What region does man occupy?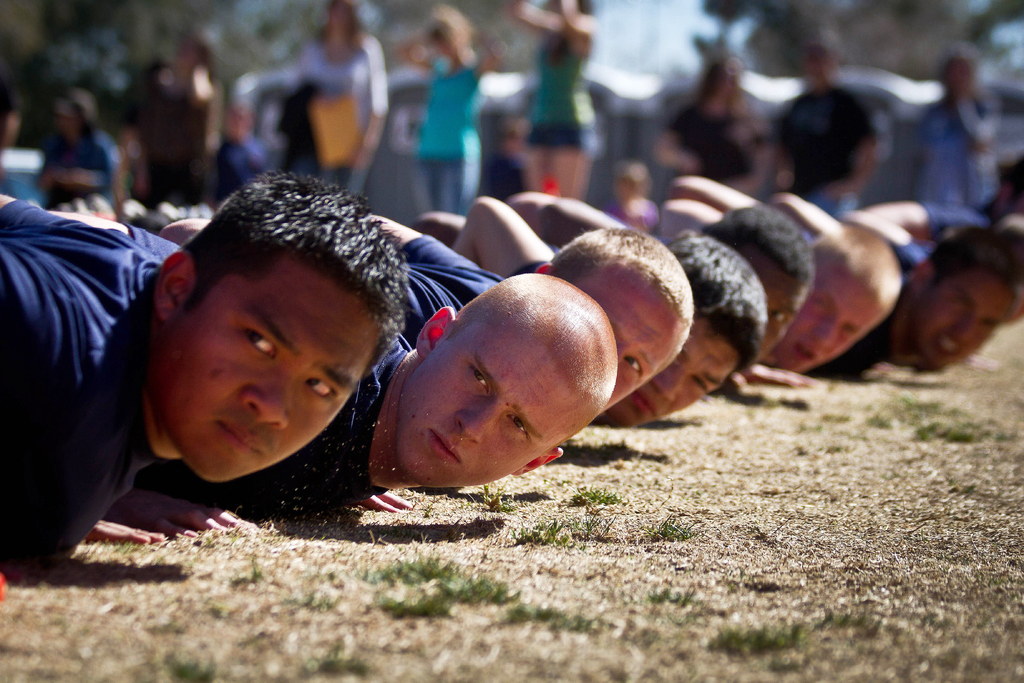
crop(854, 163, 1023, 242).
